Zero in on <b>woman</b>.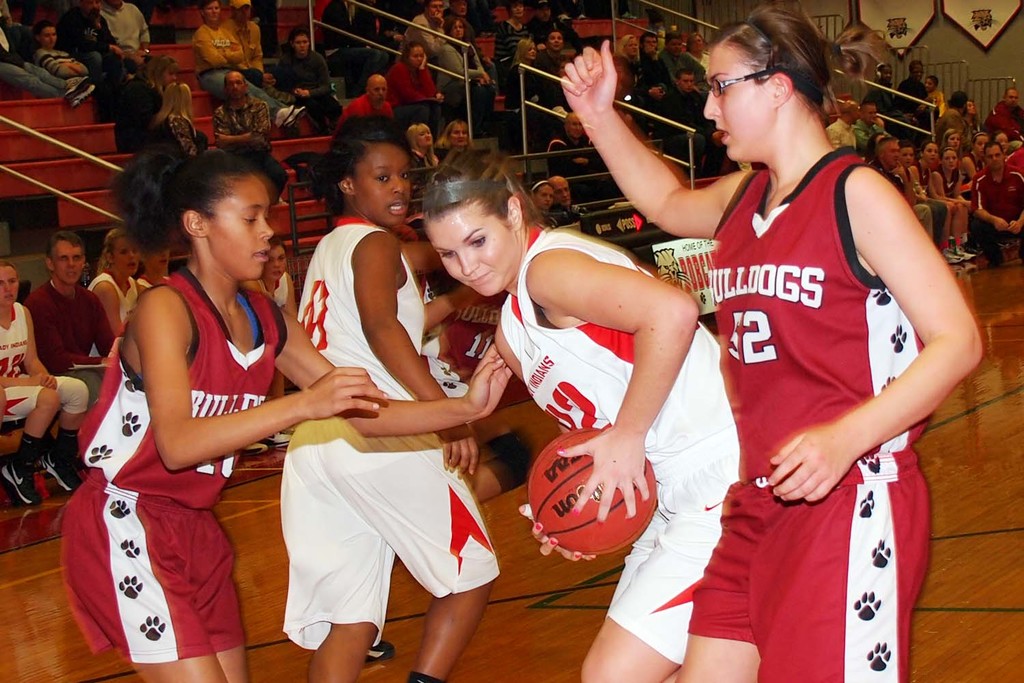
Zeroed in: (619,33,649,92).
